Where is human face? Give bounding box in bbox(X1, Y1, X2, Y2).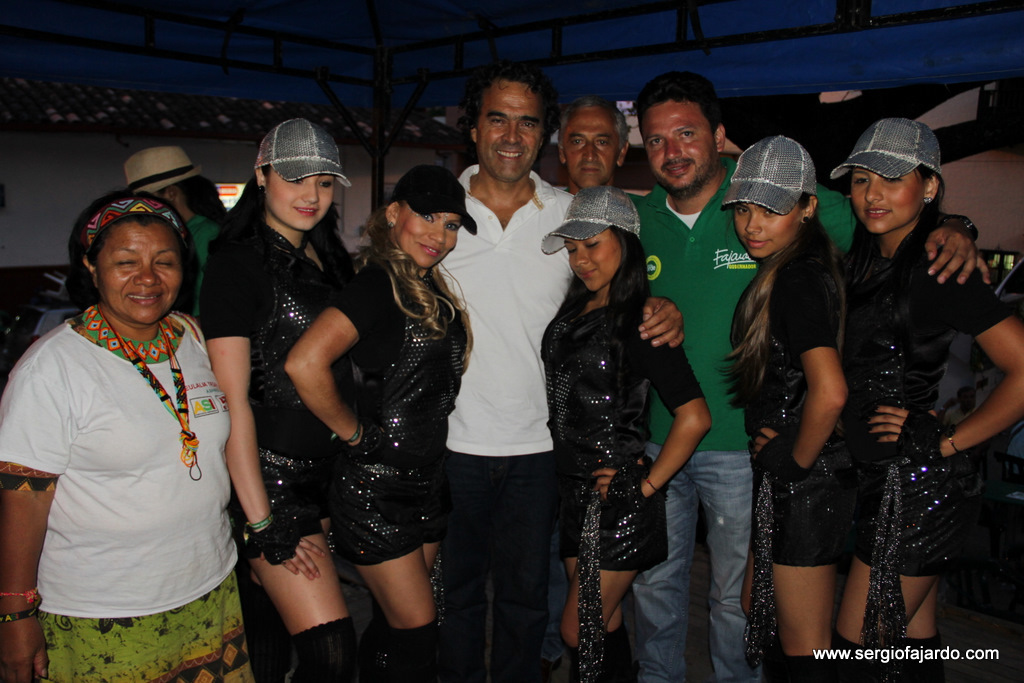
bbox(265, 175, 336, 234).
